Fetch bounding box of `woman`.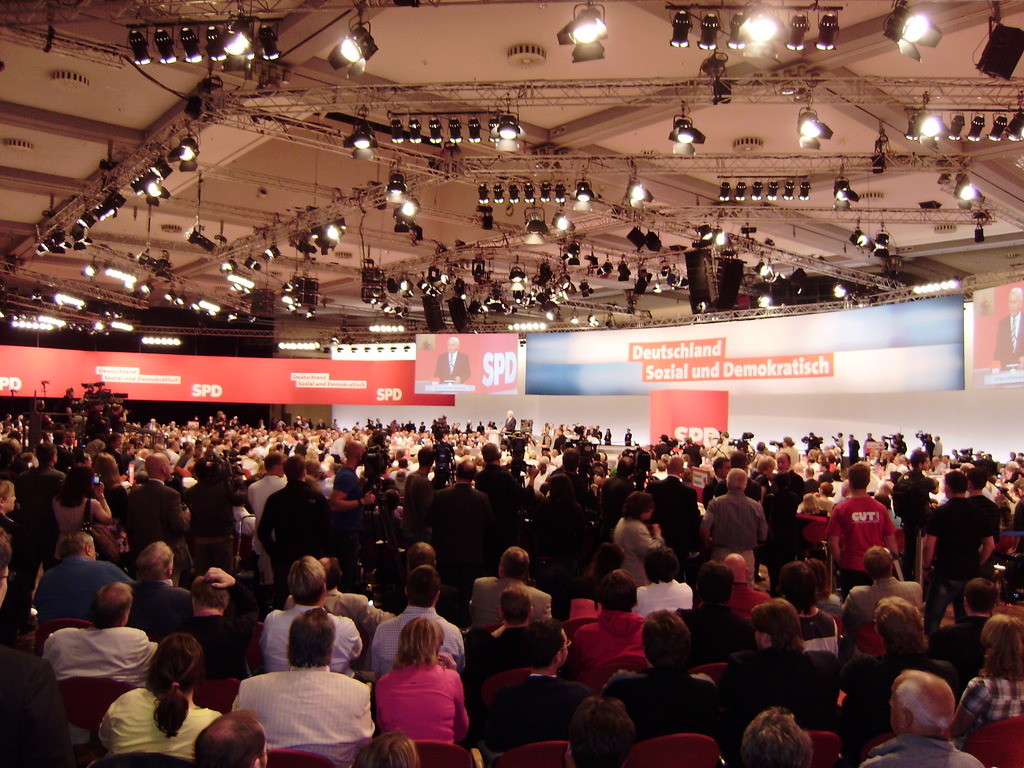
Bbox: bbox(351, 736, 424, 767).
